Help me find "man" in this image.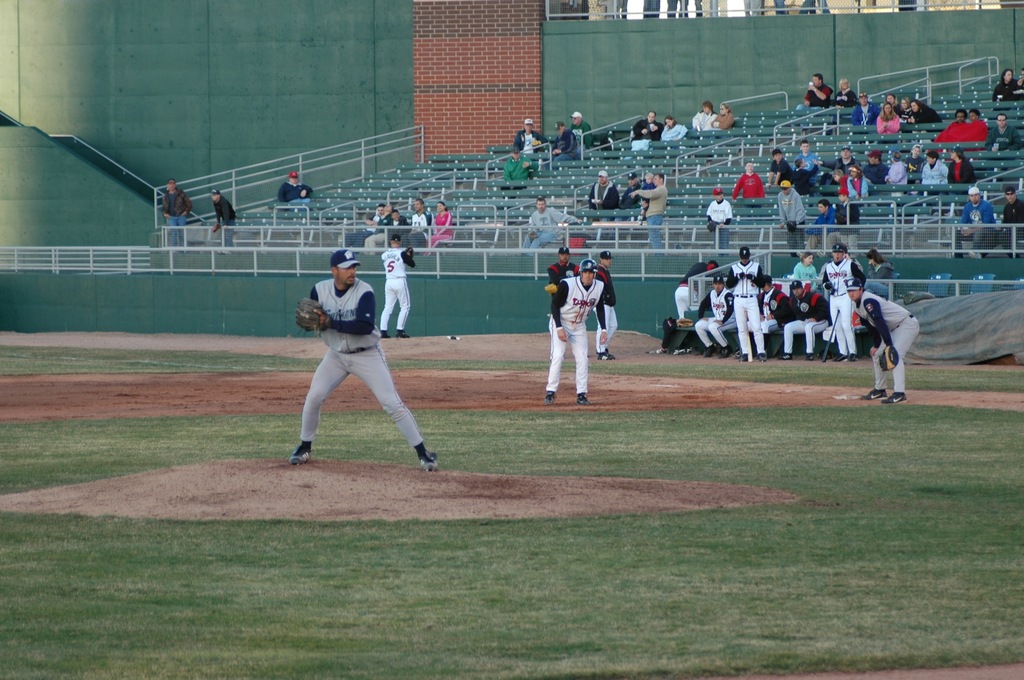
Found it: (797, 199, 838, 256).
